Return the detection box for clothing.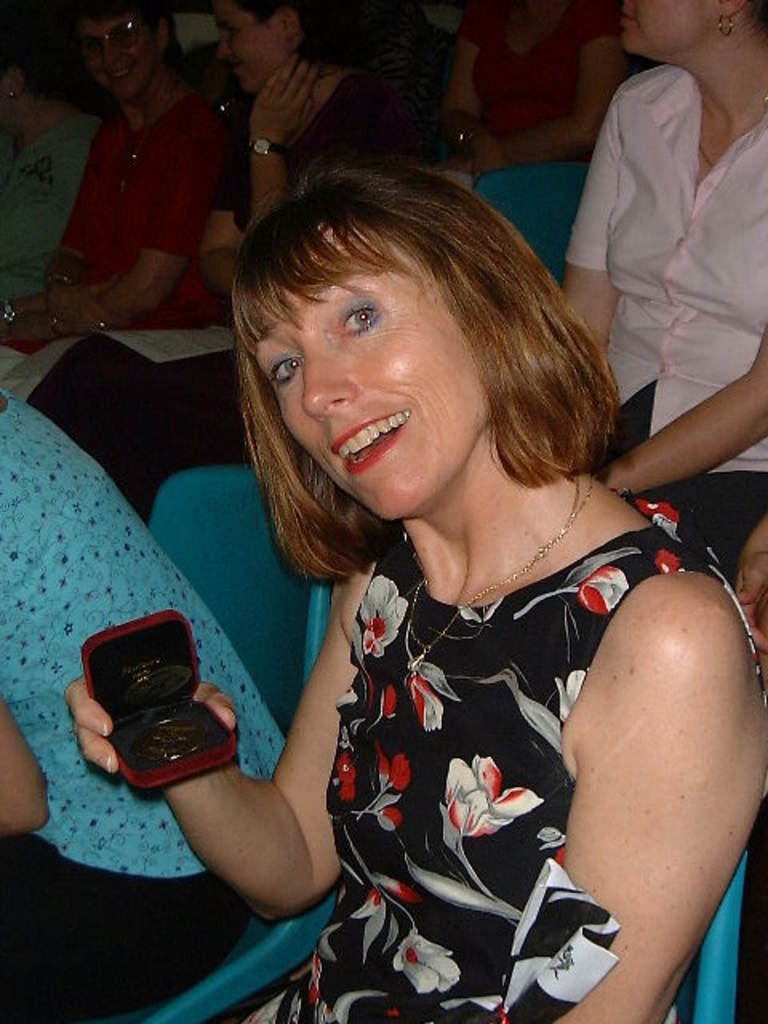
[0,99,98,307].
